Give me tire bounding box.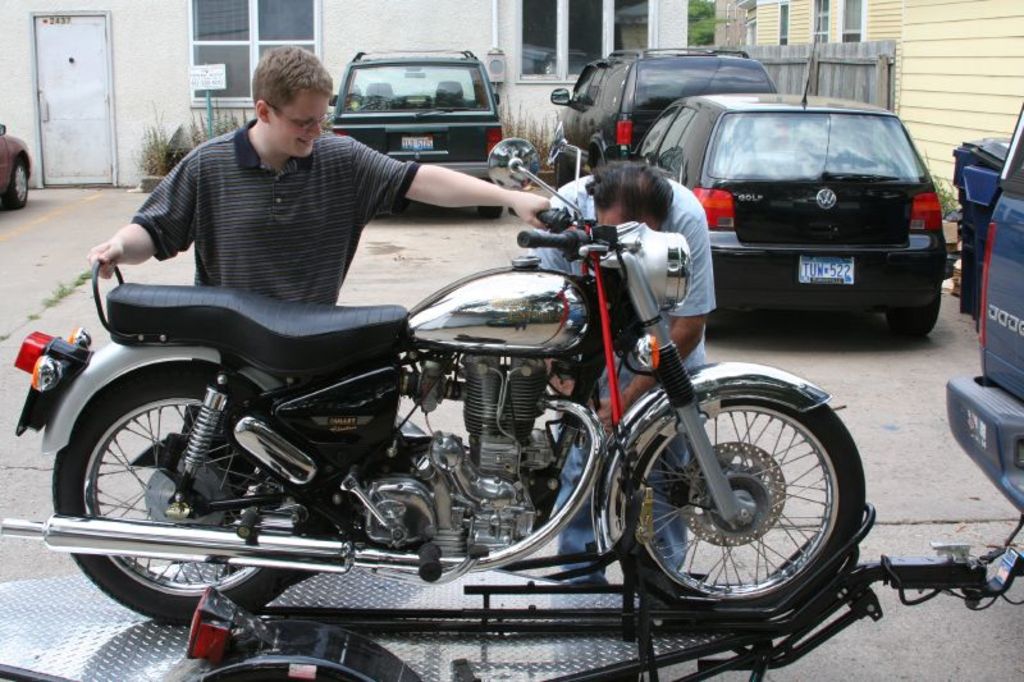
618, 365, 868, 624.
